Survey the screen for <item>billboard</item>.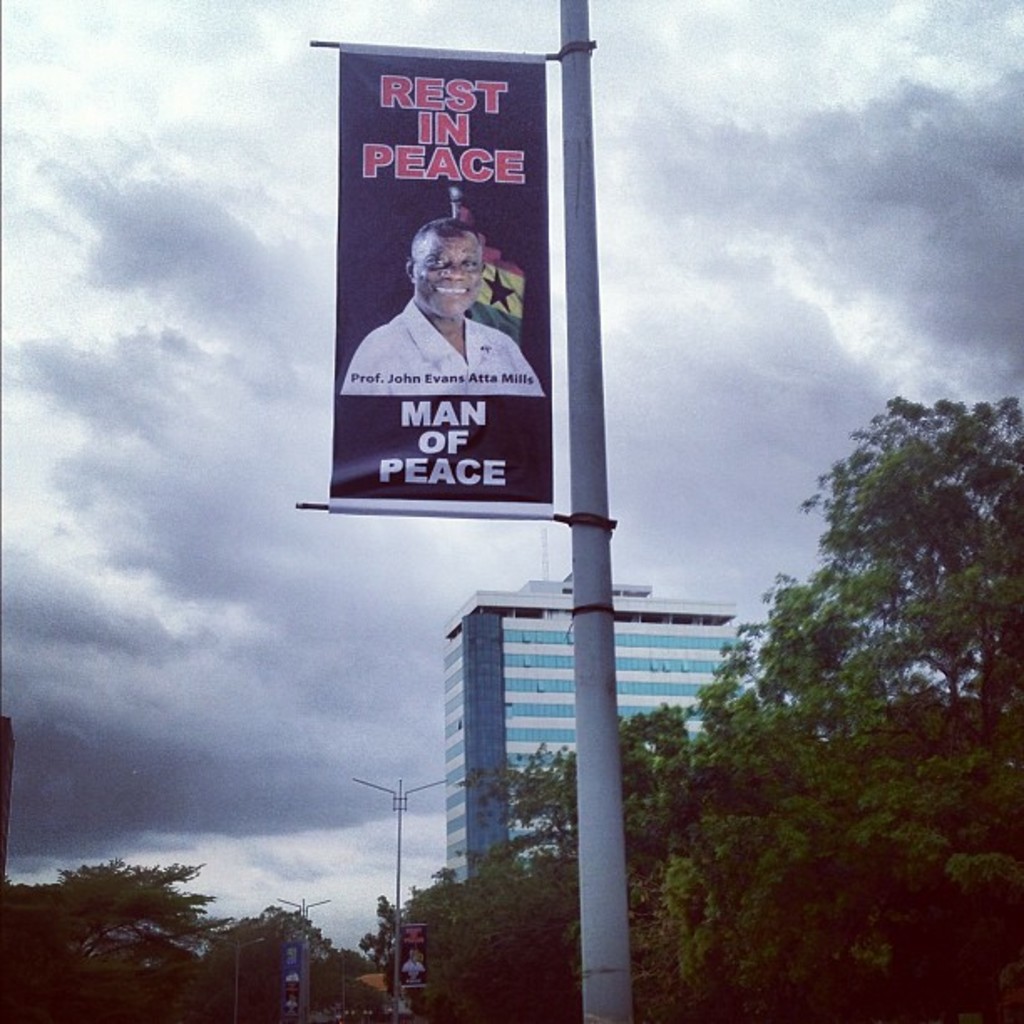
Survey found: [x1=311, y1=37, x2=581, y2=515].
